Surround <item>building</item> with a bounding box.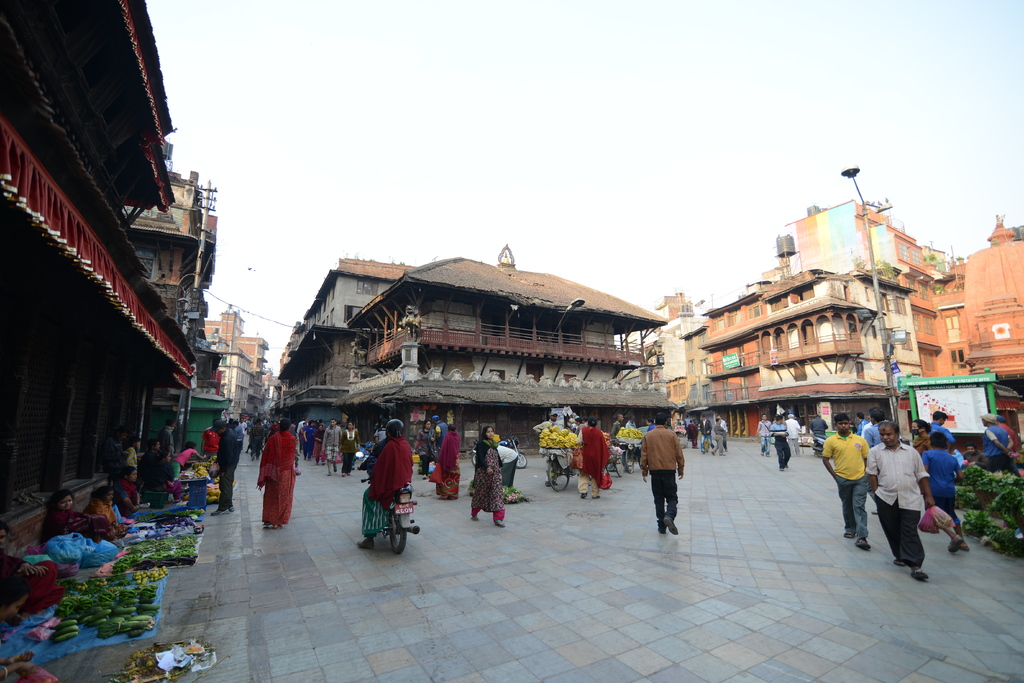
0,11,234,516.
